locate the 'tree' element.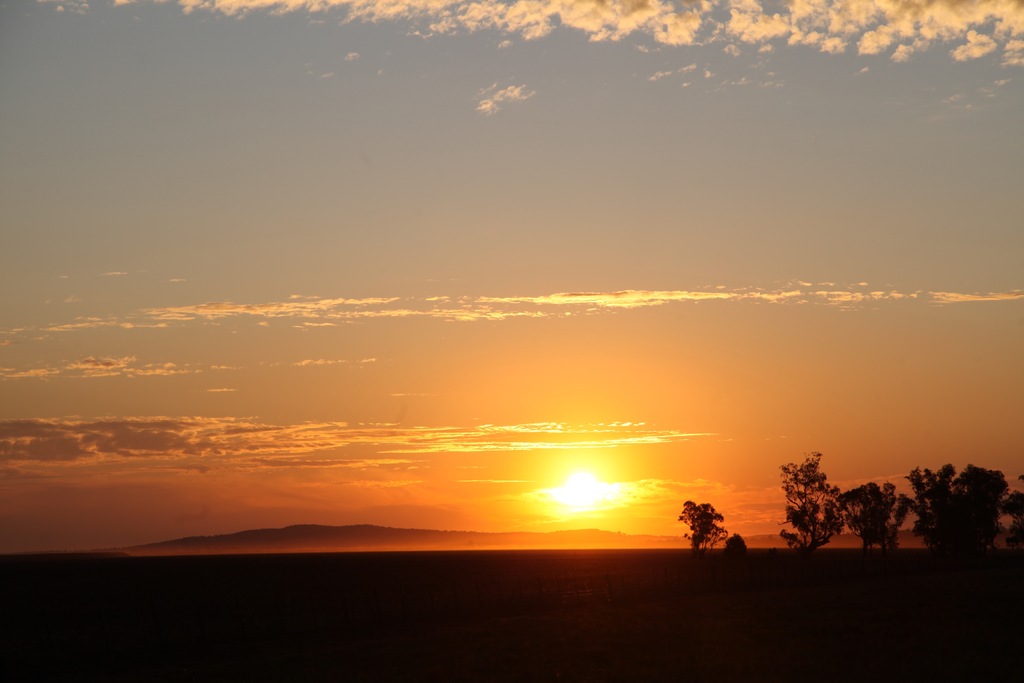
Element bbox: (left=766, top=457, right=846, bottom=555).
